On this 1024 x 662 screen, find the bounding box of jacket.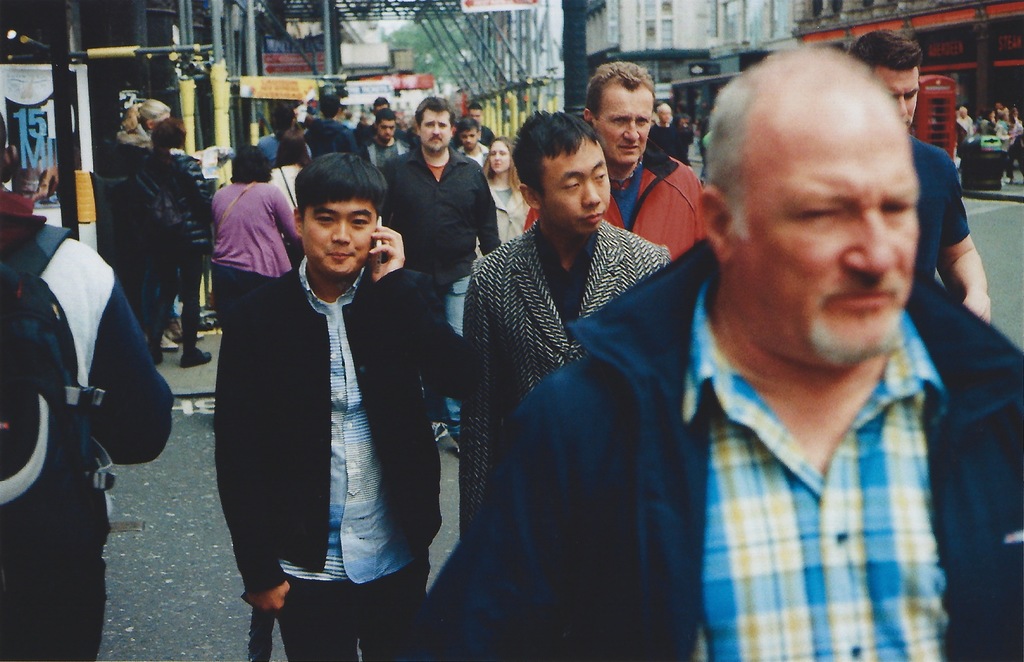
Bounding box: 519 138 703 264.
